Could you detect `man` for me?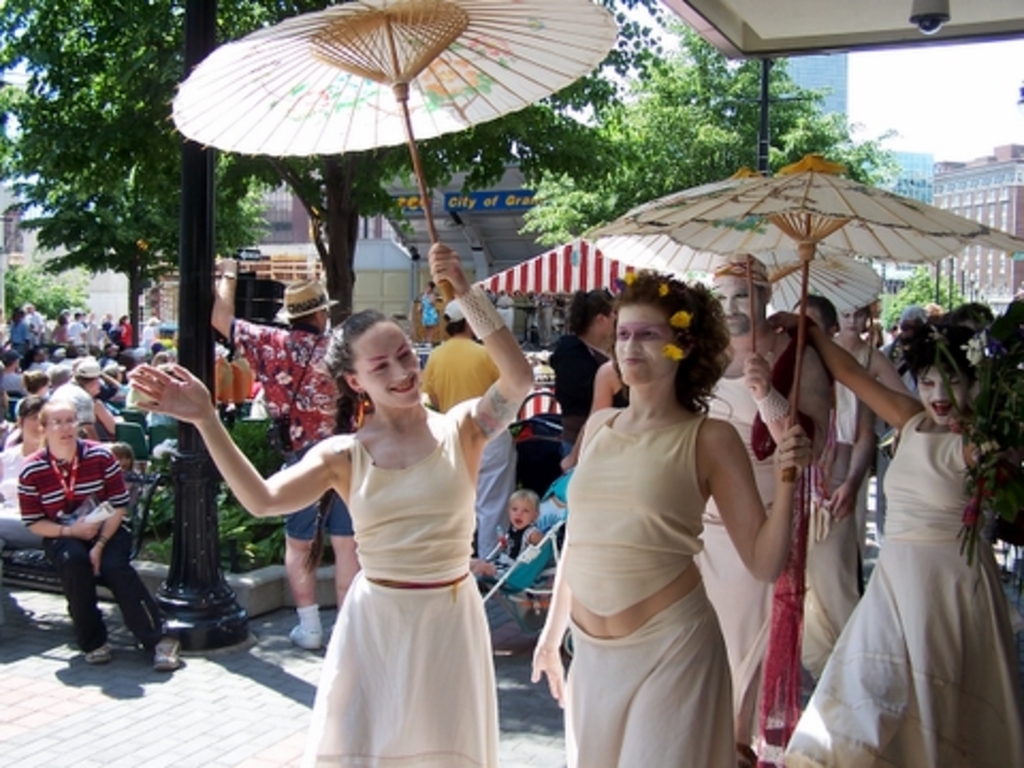
Detection result: box(32, 305, 38, 343).
